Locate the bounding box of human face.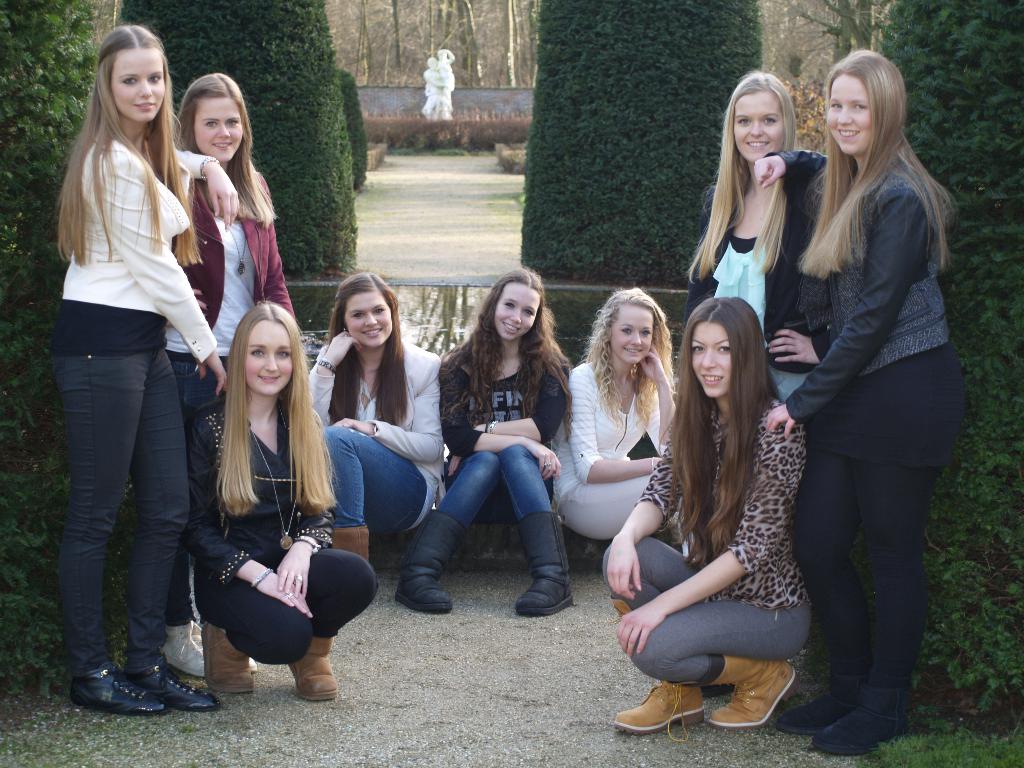
Bounding box: (x1=827, y1=74, x2=871, y2=161).
